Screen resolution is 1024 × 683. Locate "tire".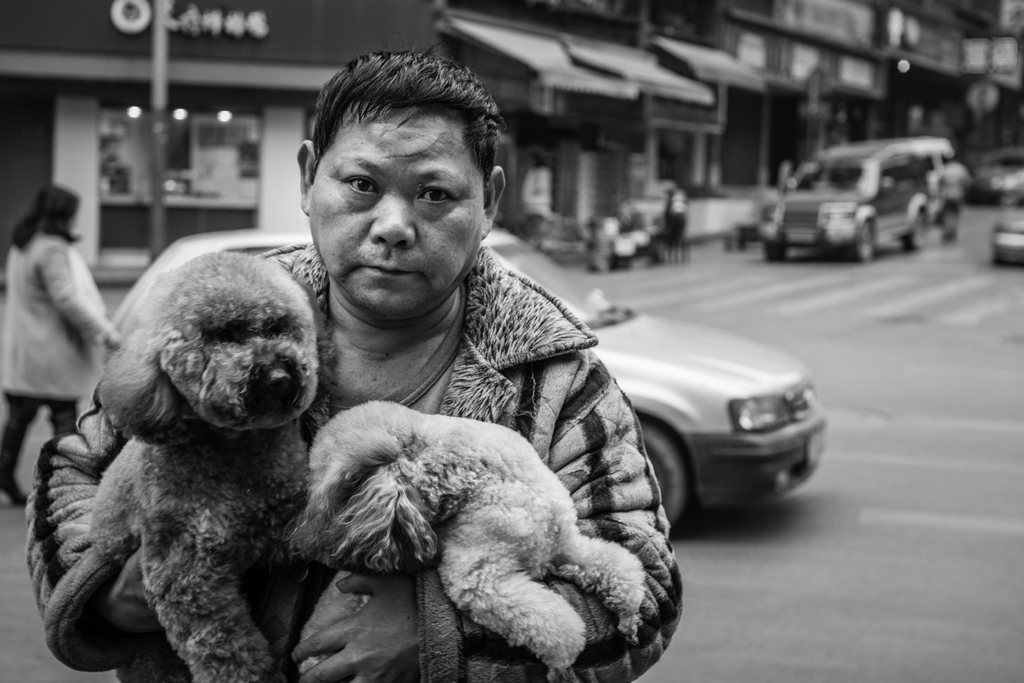
select_region(940, 200, 956, 242).
